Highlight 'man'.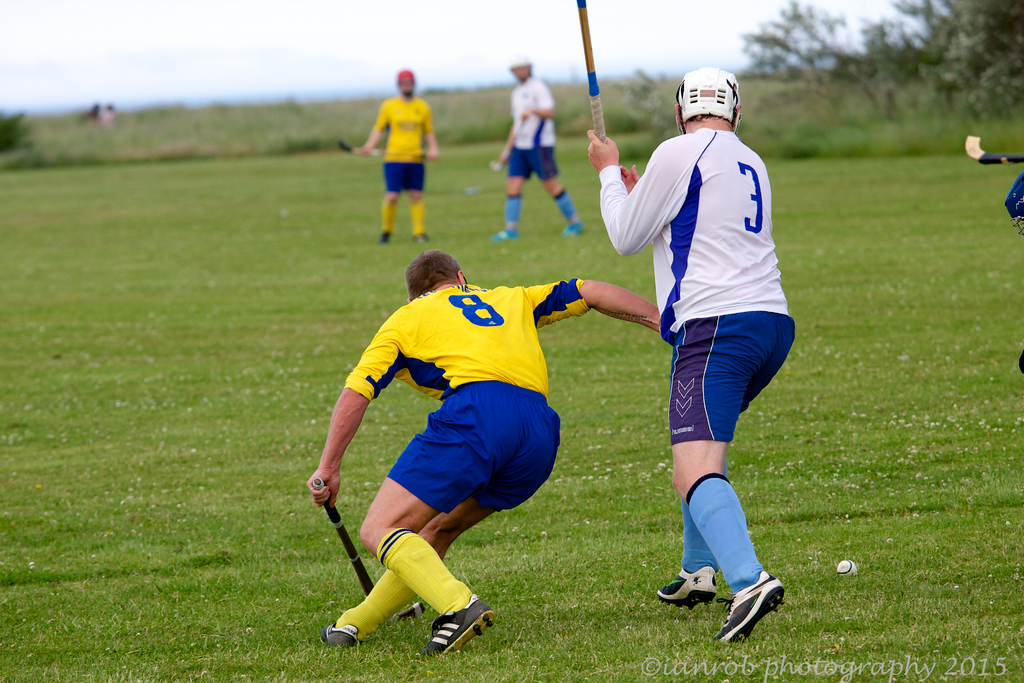
Highlighted region: detection(353, 75, 435, 247).
